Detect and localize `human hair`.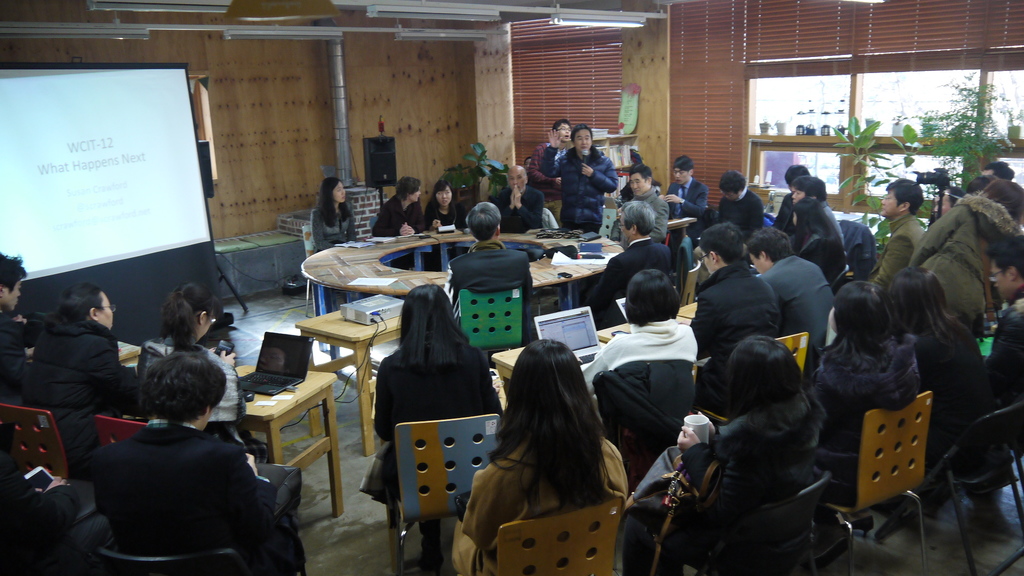
Localized at [463,201,502,240].
